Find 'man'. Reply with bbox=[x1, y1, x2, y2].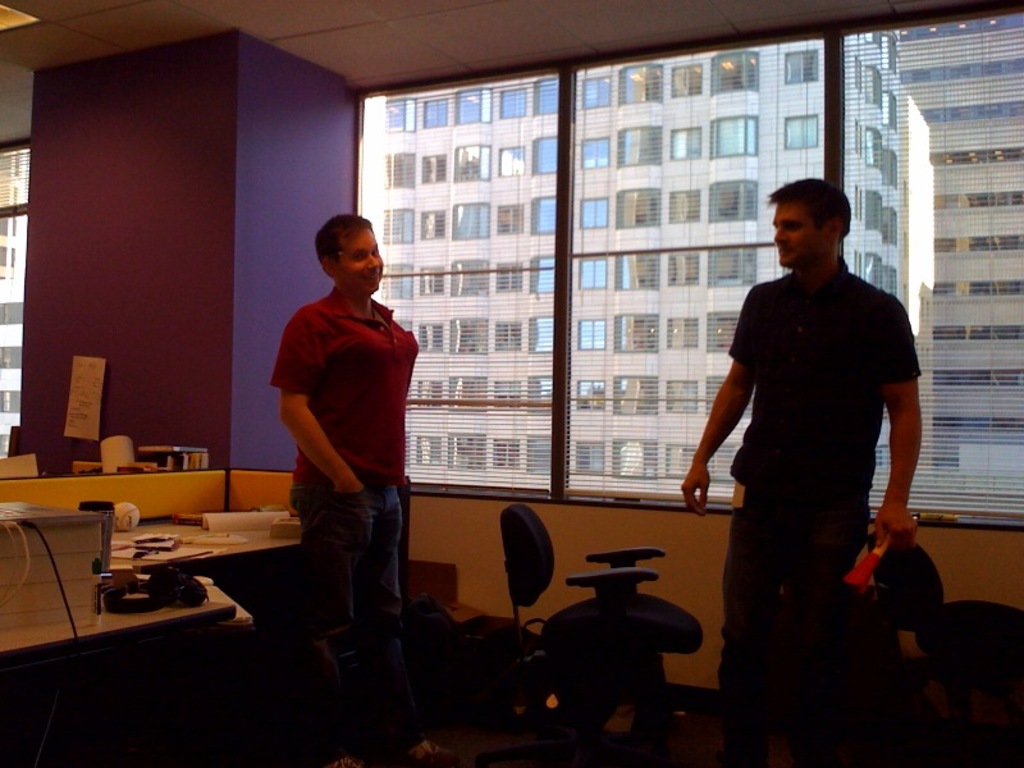
bbox=[678, 177, 923, 767].
